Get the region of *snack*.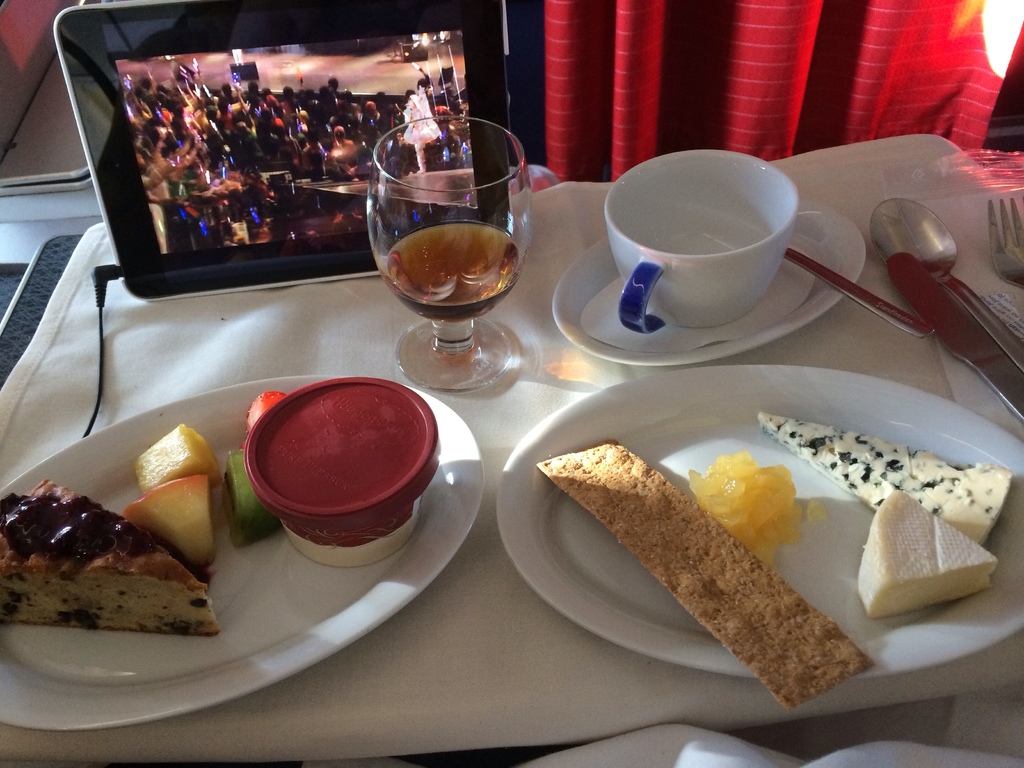
box=[856, 491, 996, 615].
